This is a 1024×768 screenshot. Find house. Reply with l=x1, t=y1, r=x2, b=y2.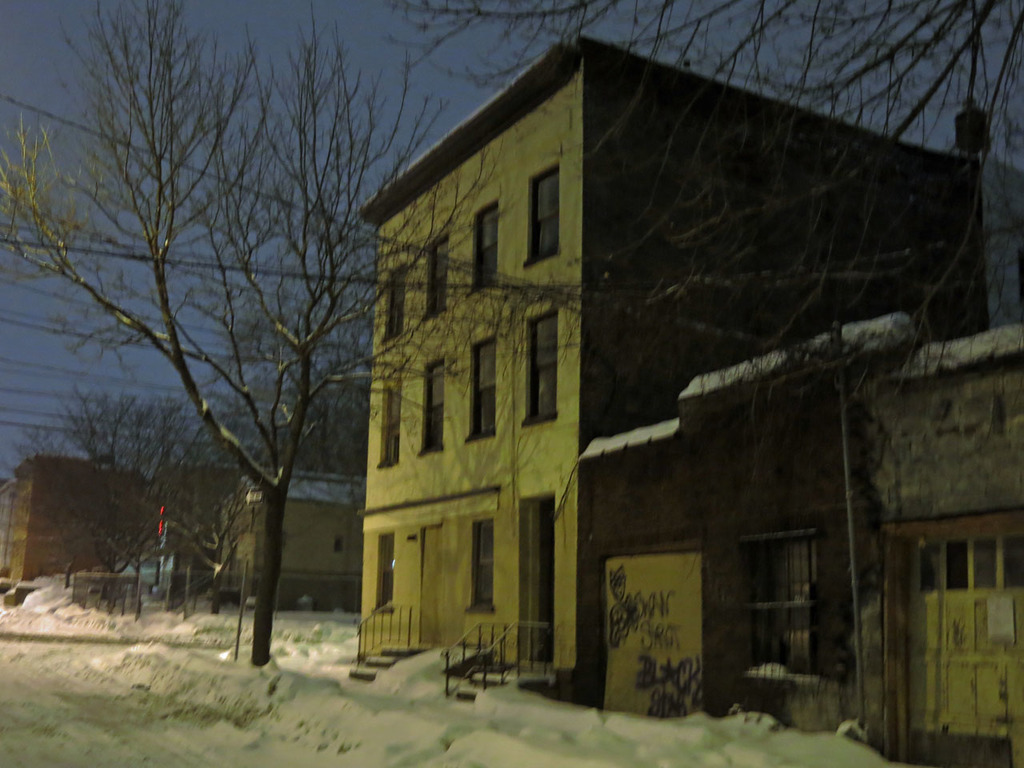
l=346, t=26, r=1023, b=714.
